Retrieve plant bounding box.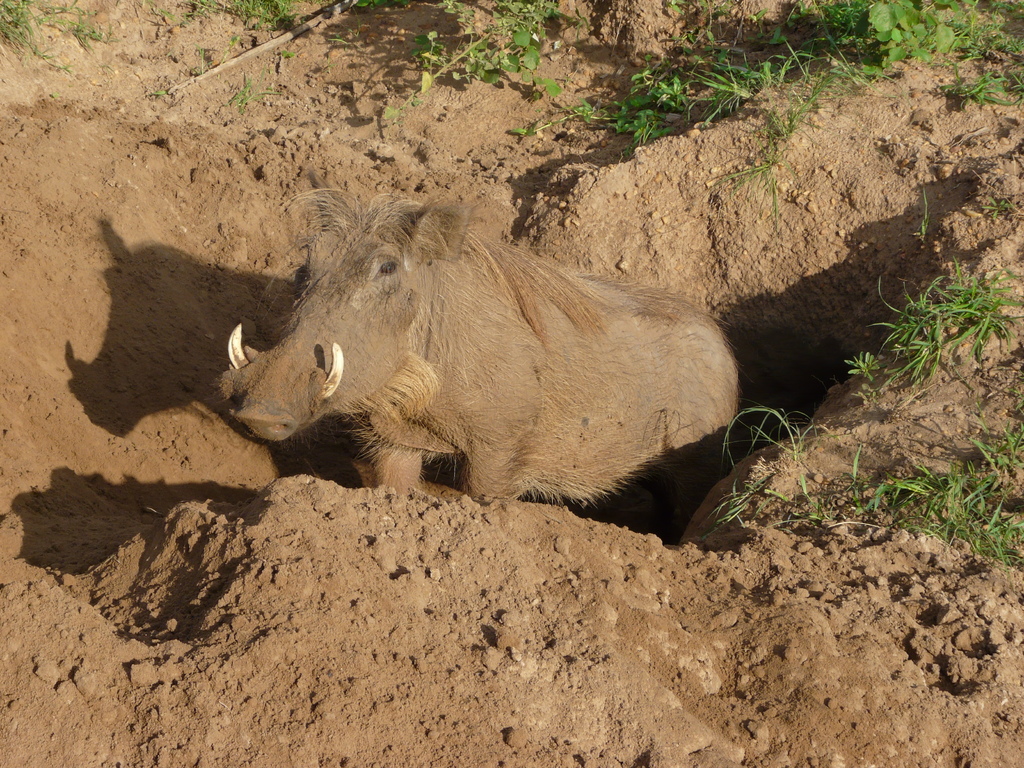
Bounding box: 964, 0, 1023, 72.
